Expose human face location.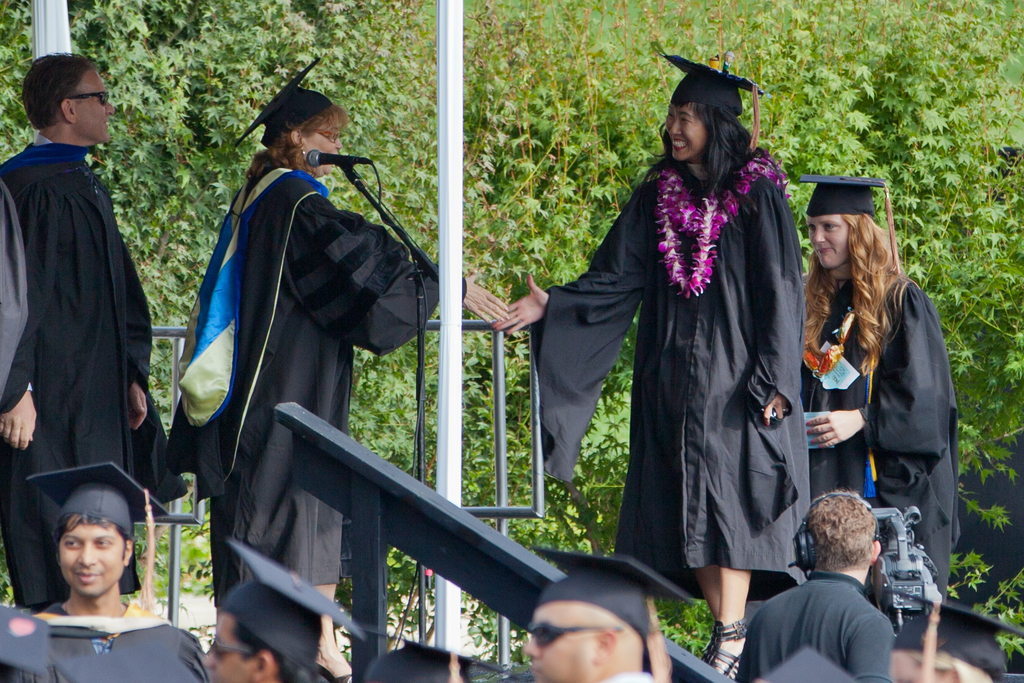
Exposed at x1=59, y1=68, x2=114, y2=140.
